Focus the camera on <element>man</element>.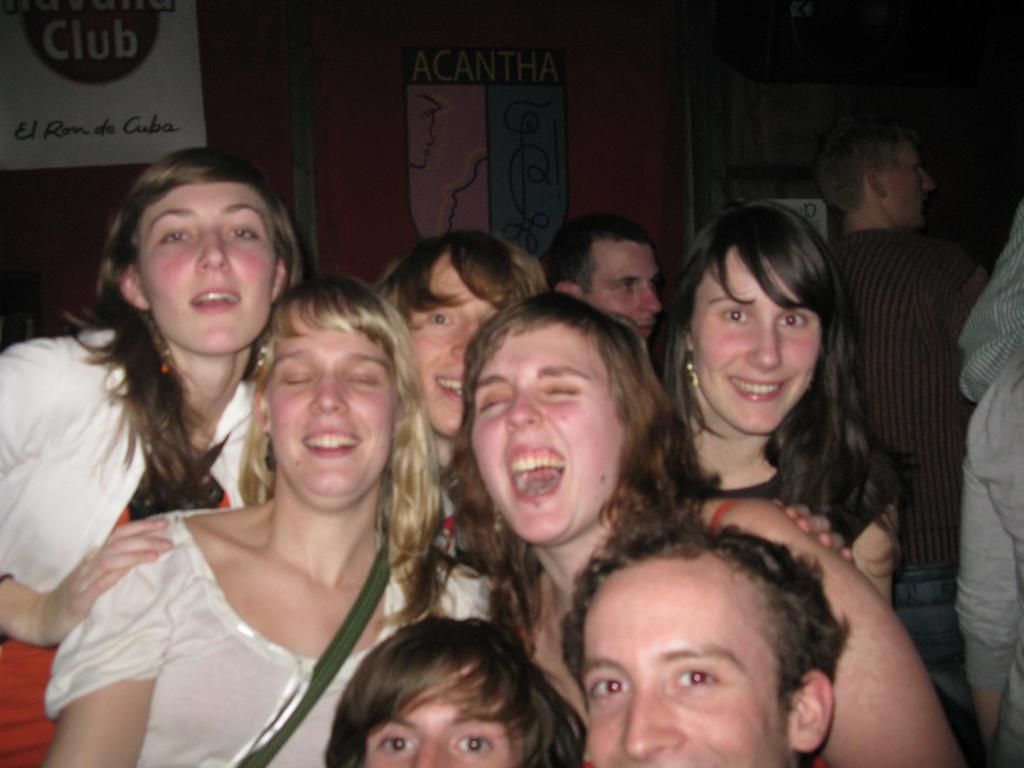
Focus region: l=548, t=211, r=659, b=348.
